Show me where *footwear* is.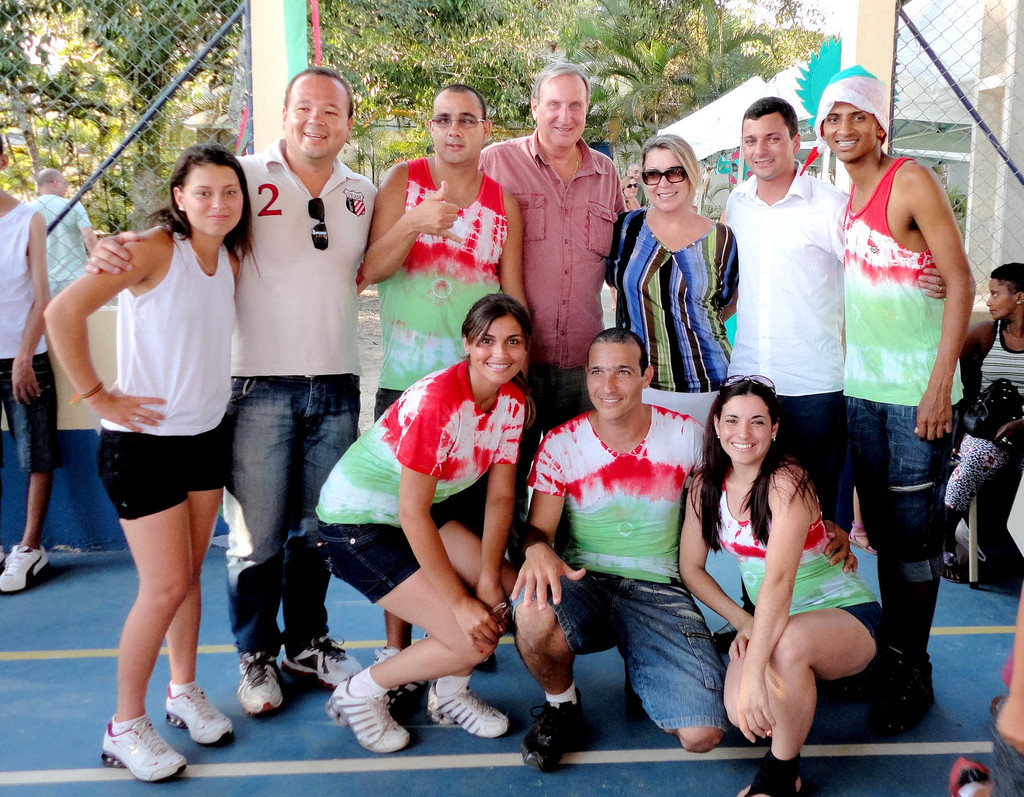
*footwear* is at <bbox>332, 677, 412, 748</bbox>.
